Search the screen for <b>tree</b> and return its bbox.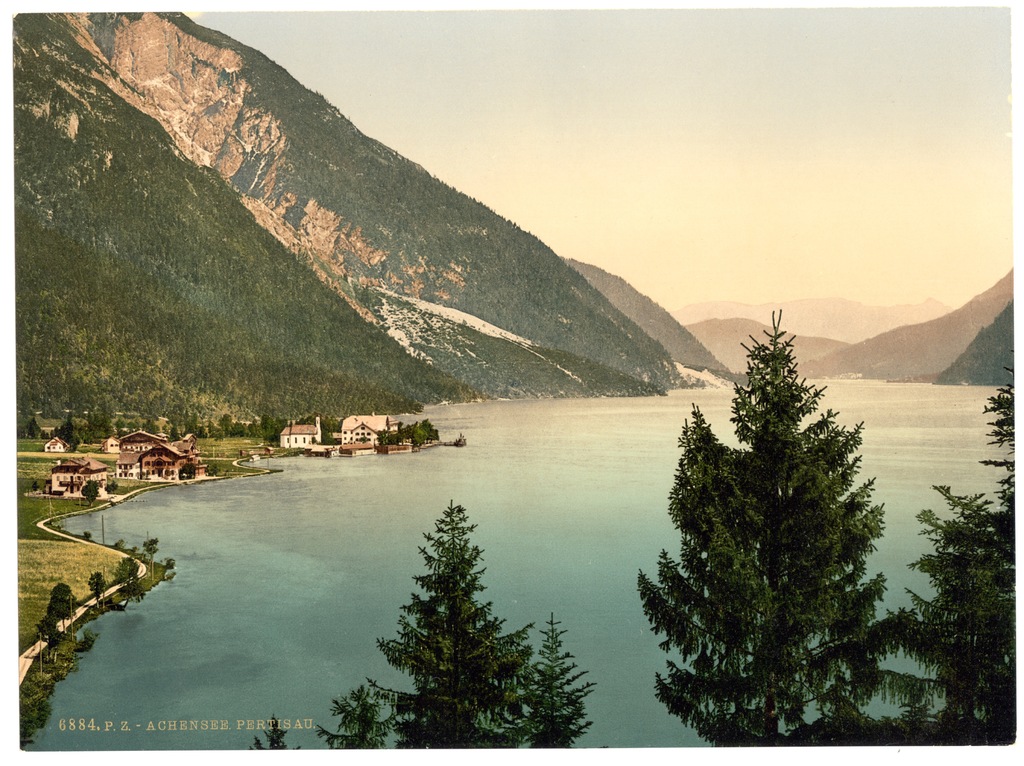
Found: {"left": 52, "top": 411, "right": 79, "bottom": 451}.
